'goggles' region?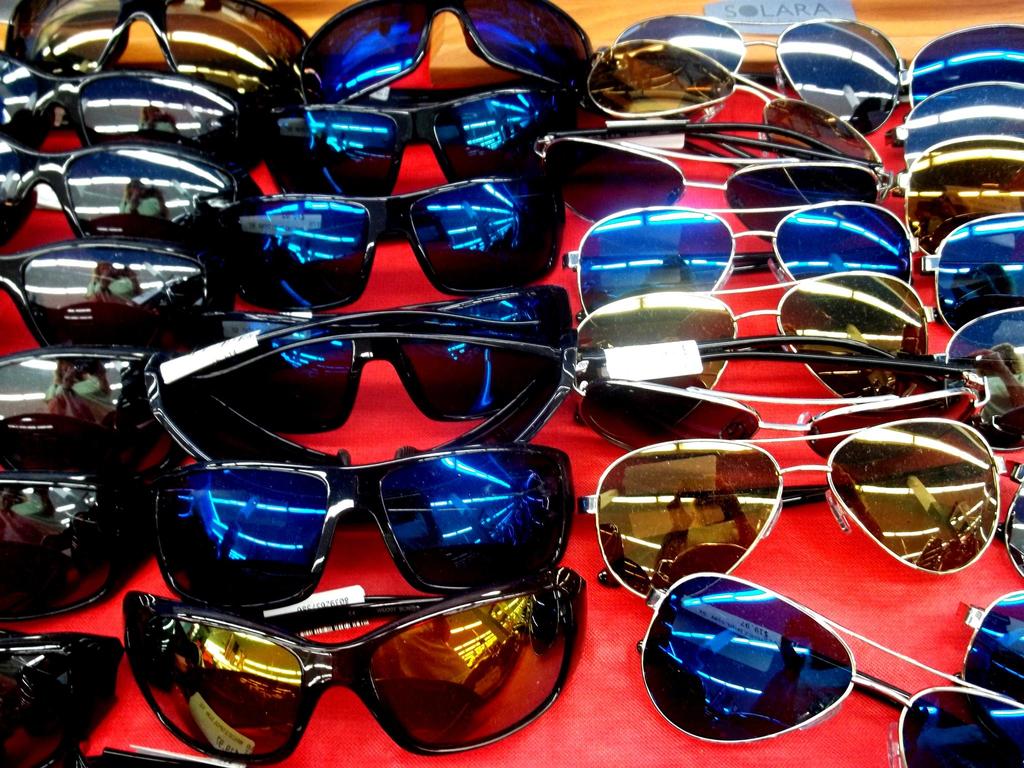
locate(0, 468, 170, 609)
